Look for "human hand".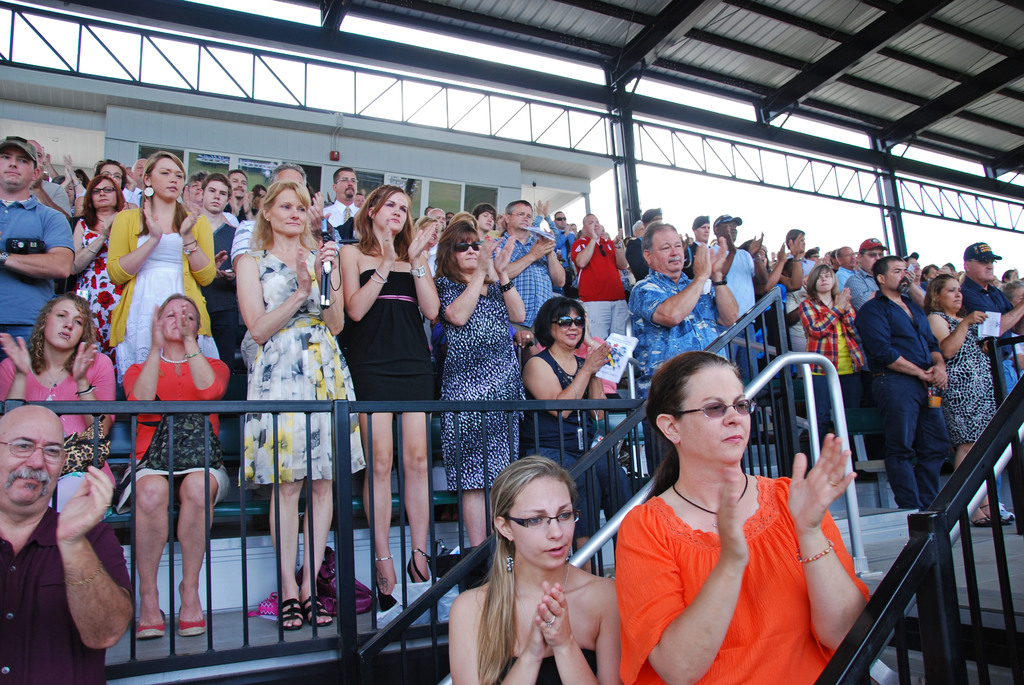
Found: left=961, top=310, right=989, bottom=326.
